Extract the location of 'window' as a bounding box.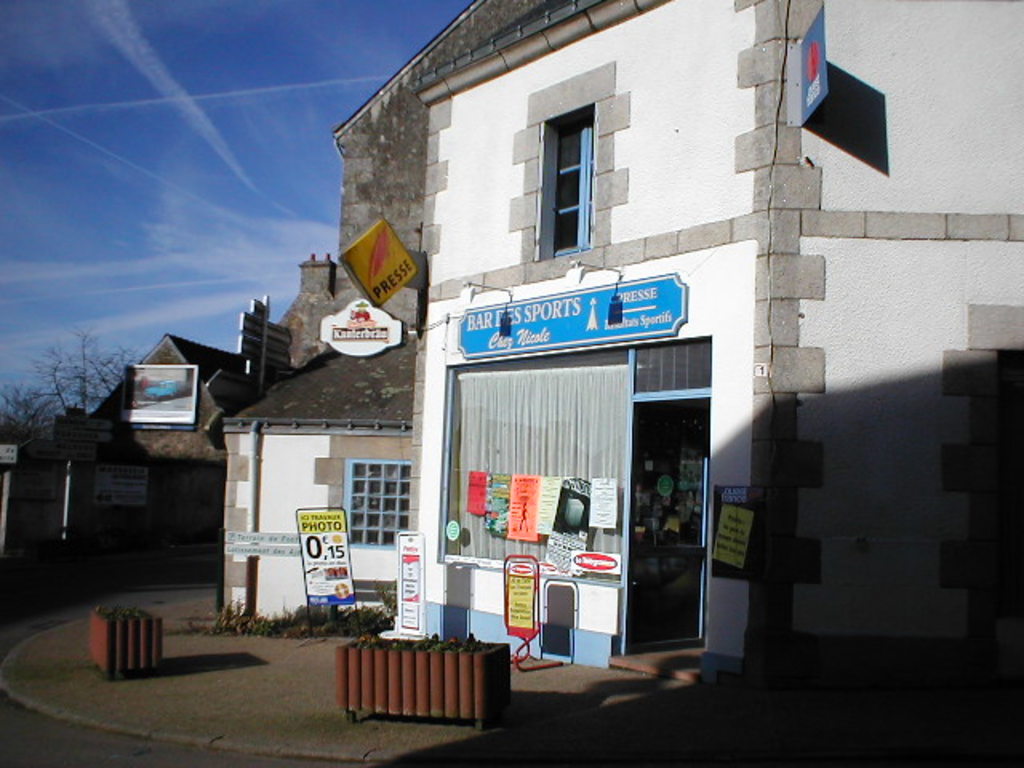
342,466,413,546.
